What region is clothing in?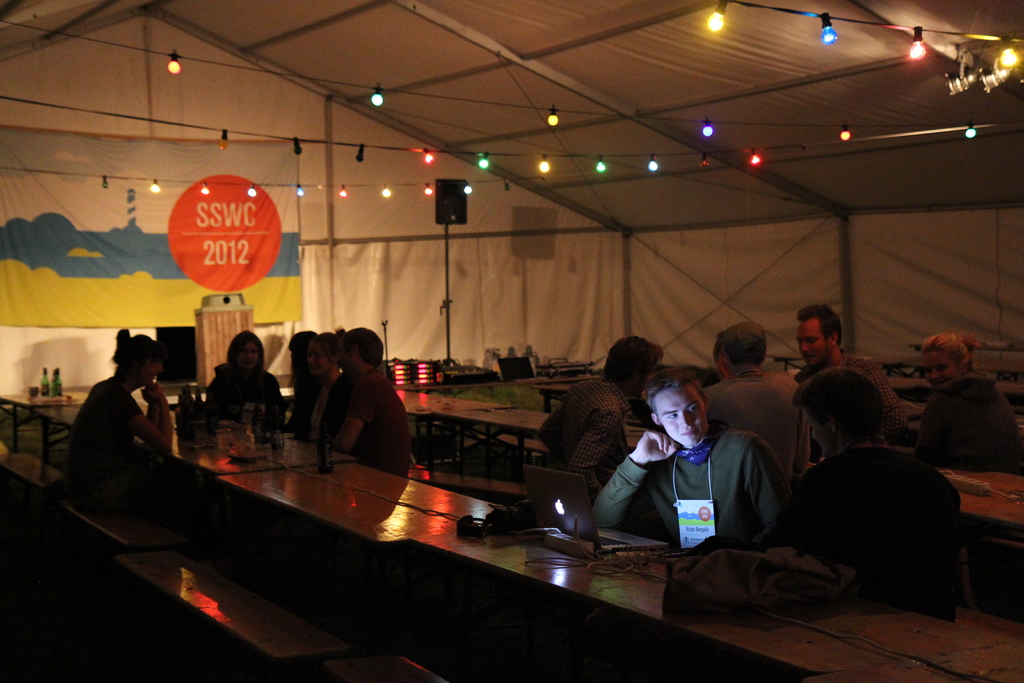
pyautogui.locateOnScreen(766, 374, 795, 406).
